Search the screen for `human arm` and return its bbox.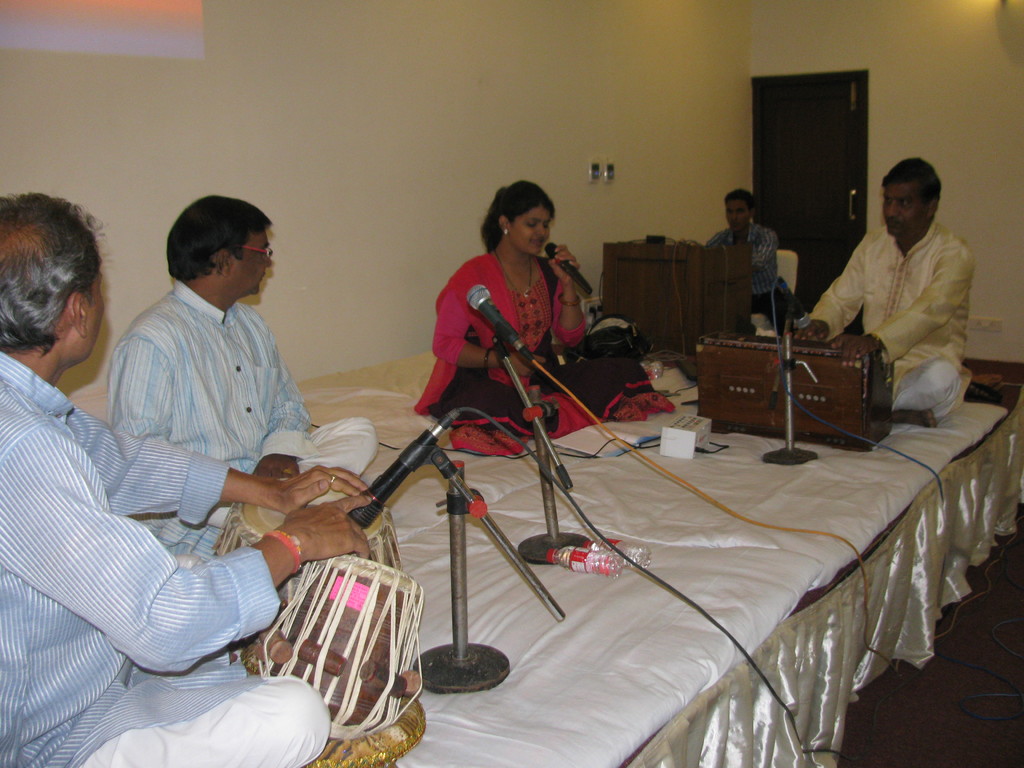
Found: 792,225,871,342.
